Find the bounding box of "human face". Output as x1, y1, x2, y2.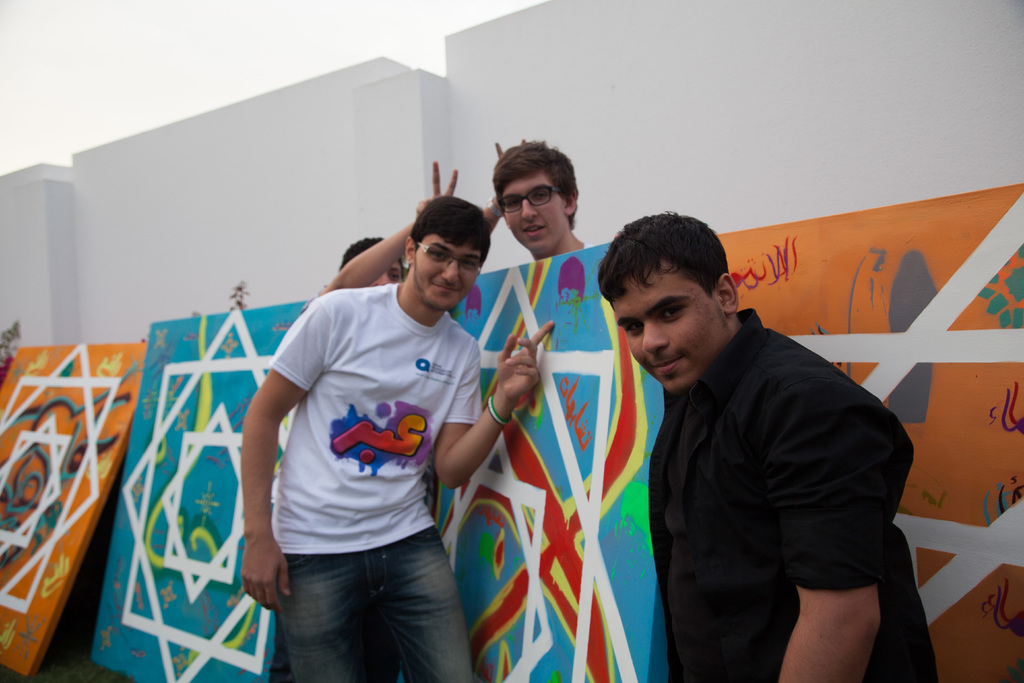
616, 267, 721, 397.
